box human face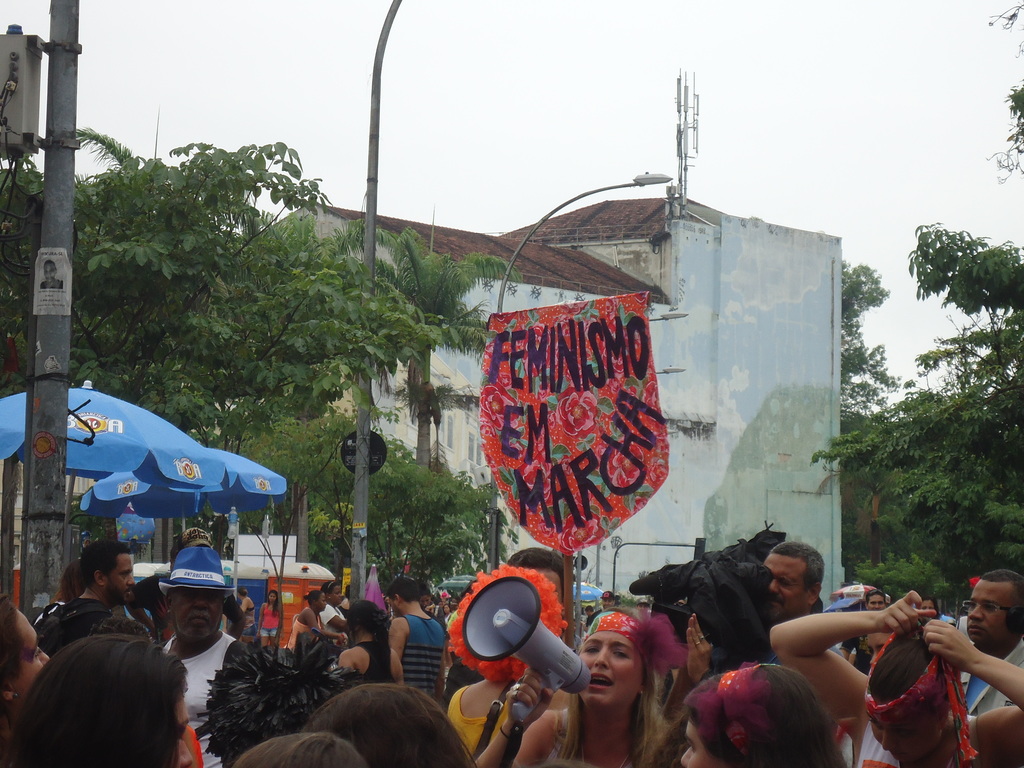
[314, 598, 324, 611]
